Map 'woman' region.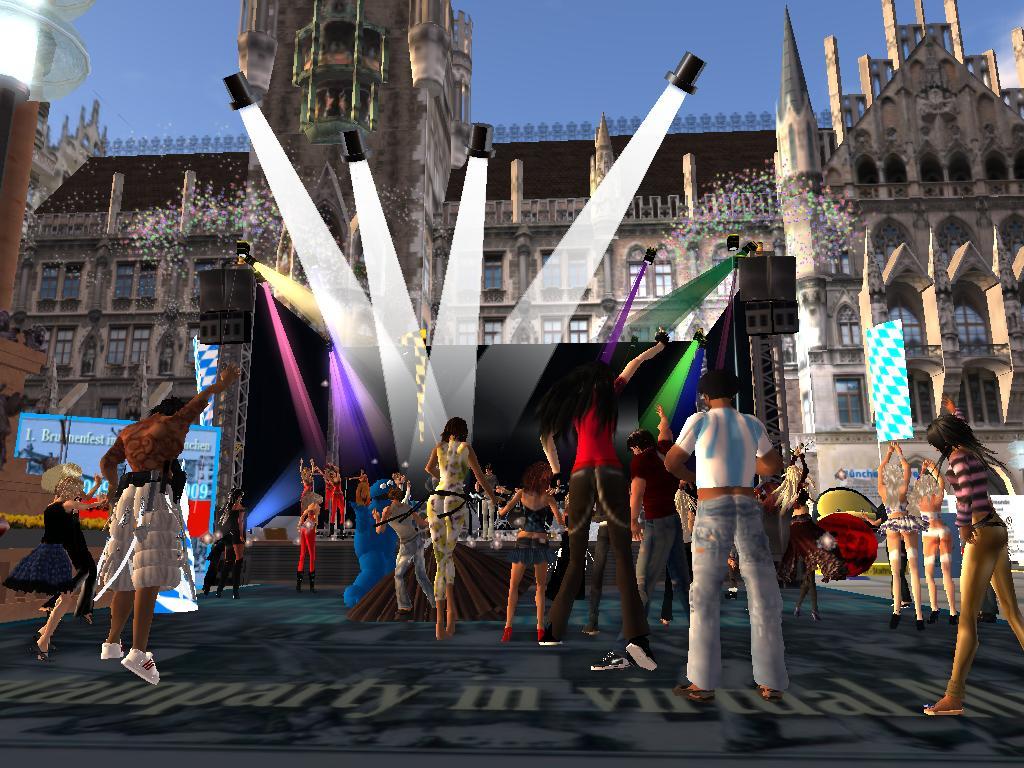
Mapped to left=368, top=488, right=440, bottom=616.
